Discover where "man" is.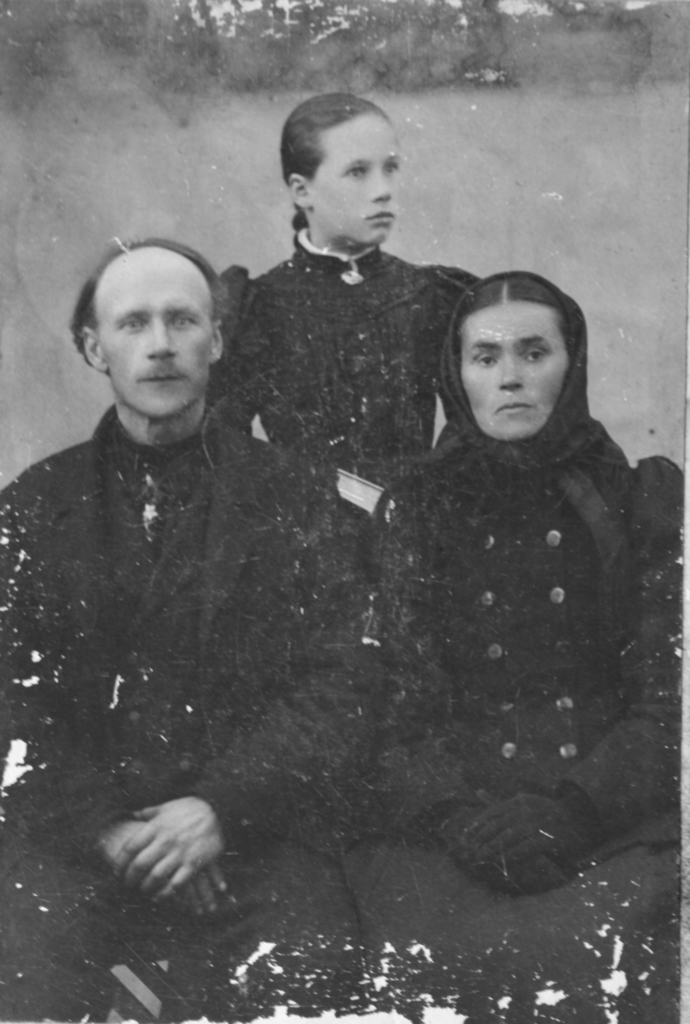
Discovered at <box>14,211,330,852</box>.
